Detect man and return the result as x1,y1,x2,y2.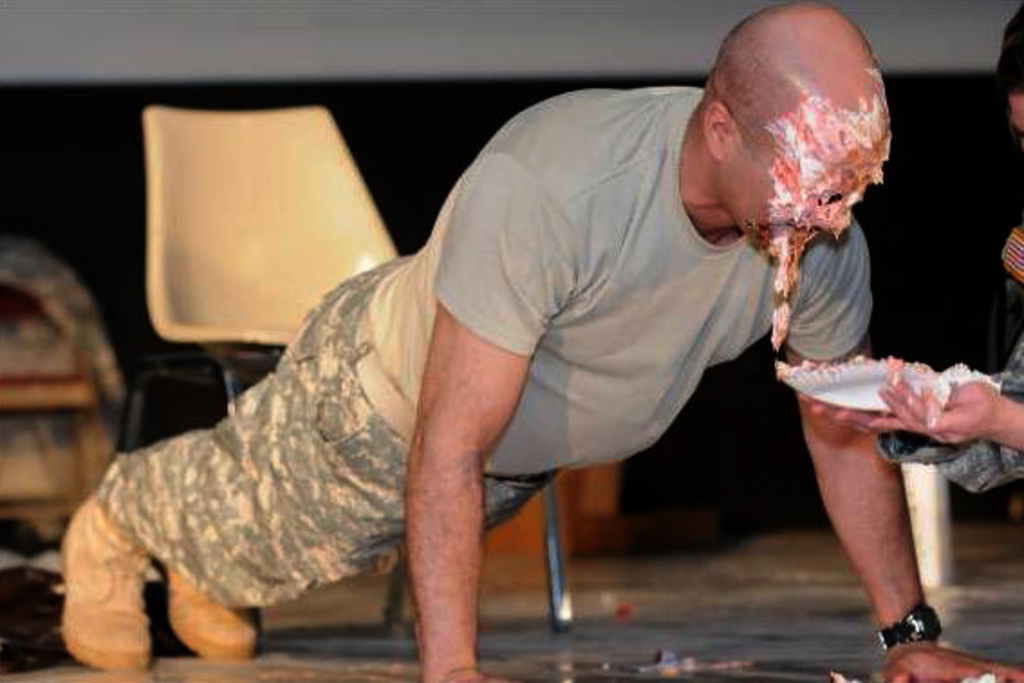
52,7,1020,681.
